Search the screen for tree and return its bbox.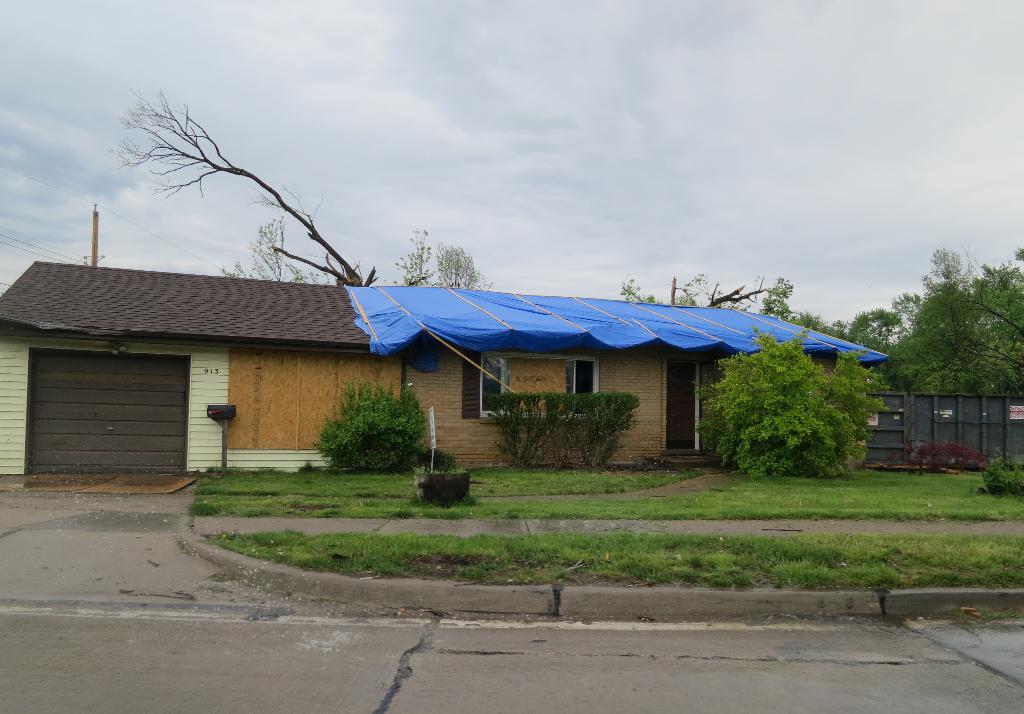
Found: 886,235,1023,400.
